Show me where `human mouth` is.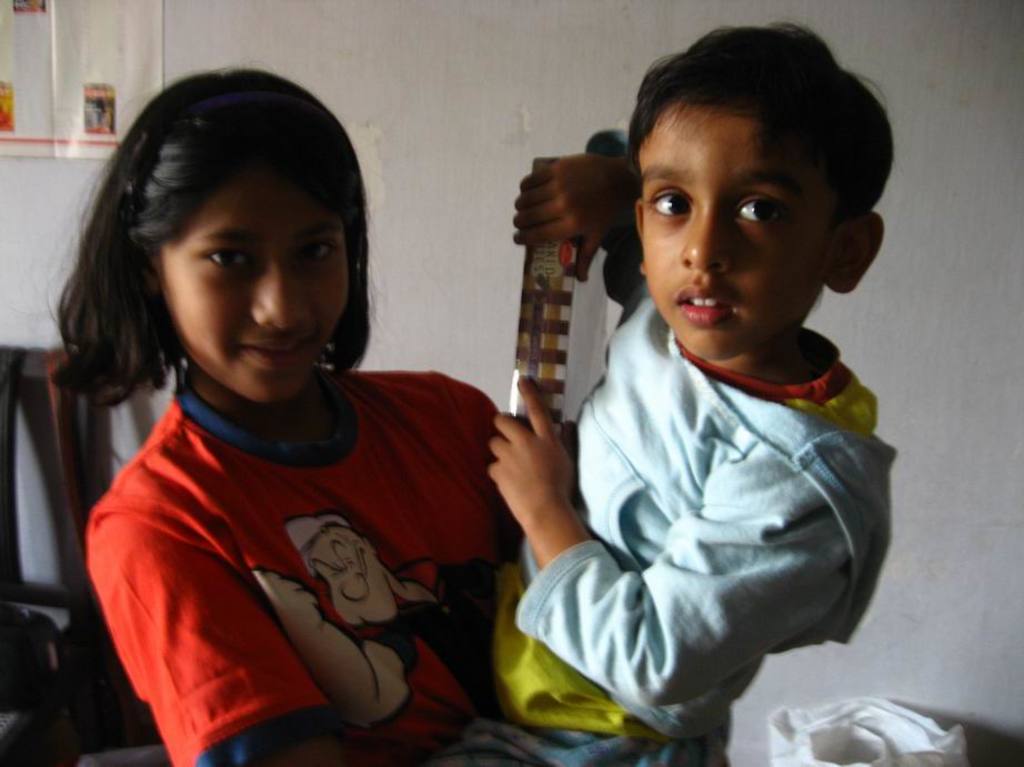
`human mouth` is at l=254, t=334, r=310, b=372.
